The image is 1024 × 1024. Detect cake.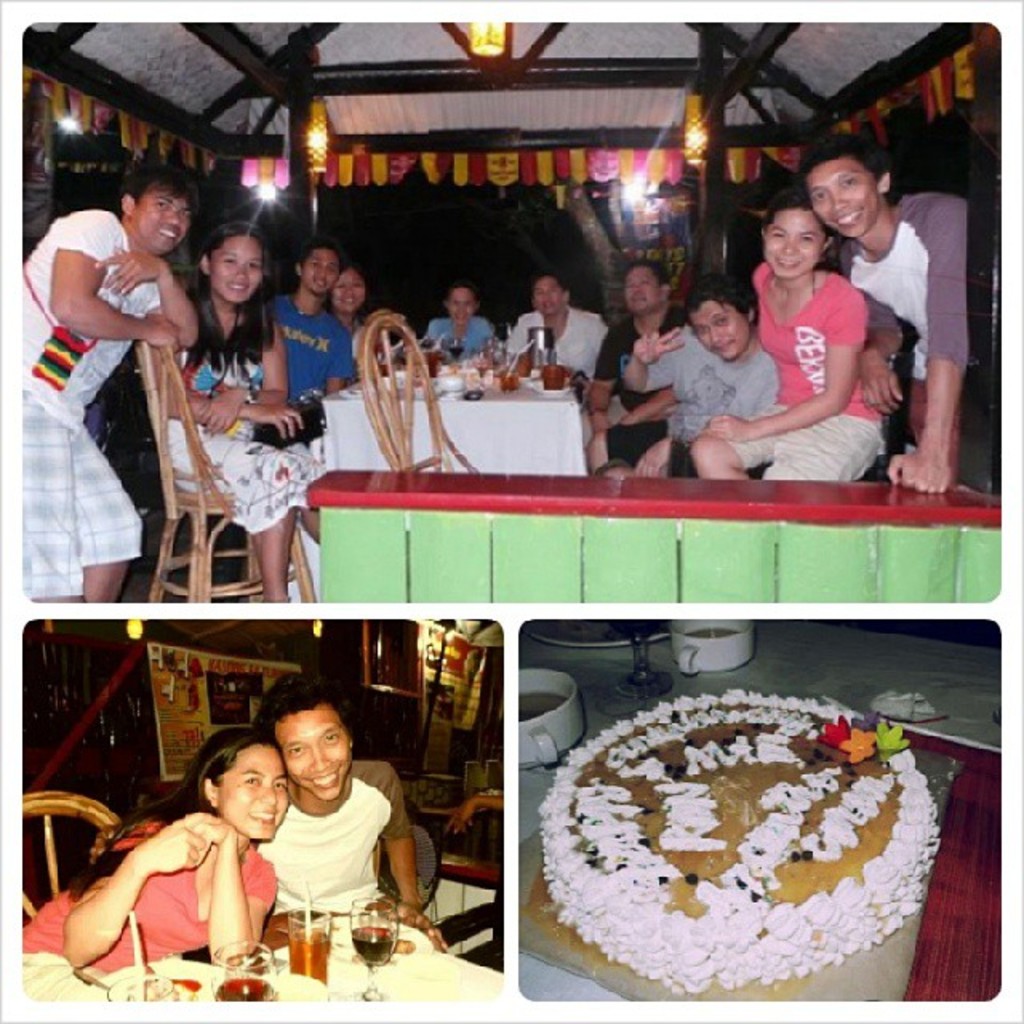
Detection: bbox(536, 685, 950, 1005).
